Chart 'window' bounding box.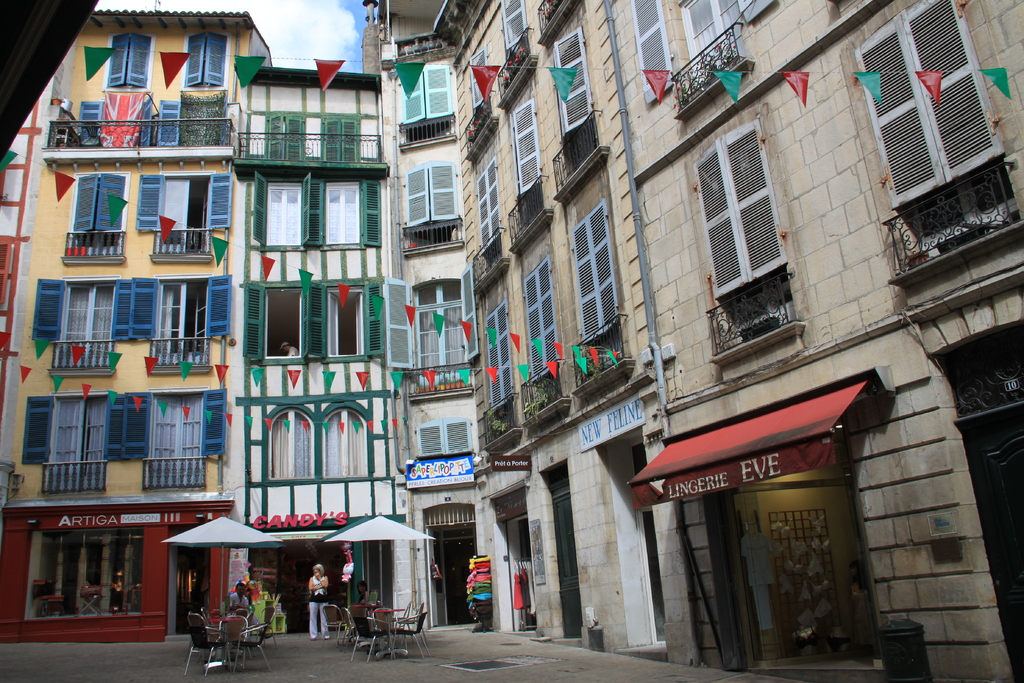
Charted: [401,156,464,218].
